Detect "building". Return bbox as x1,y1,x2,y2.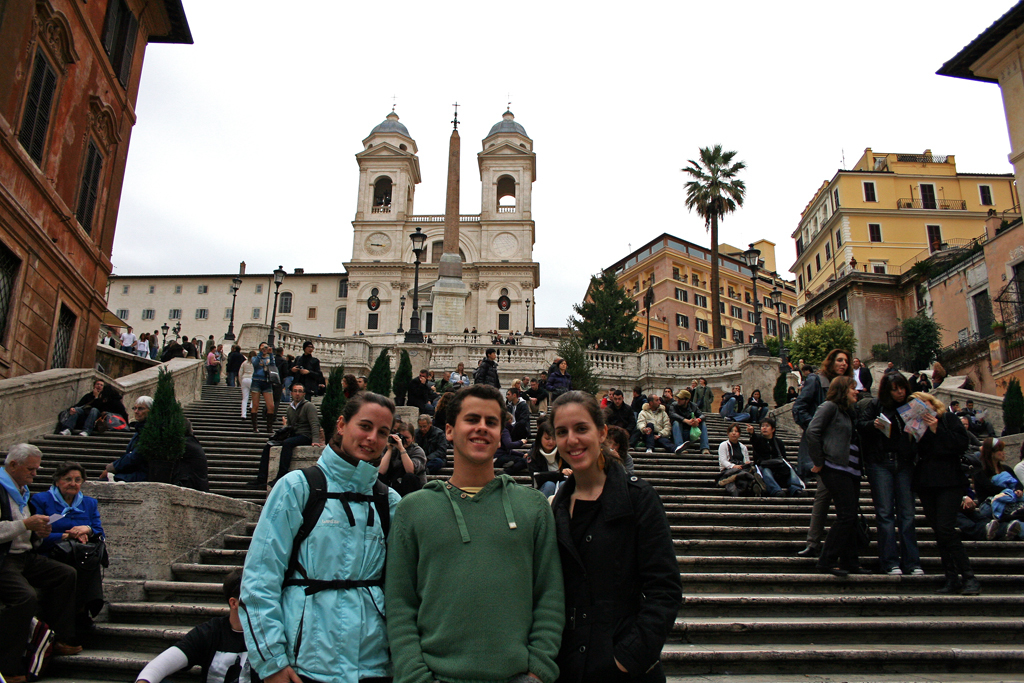
583,235,799,355.
